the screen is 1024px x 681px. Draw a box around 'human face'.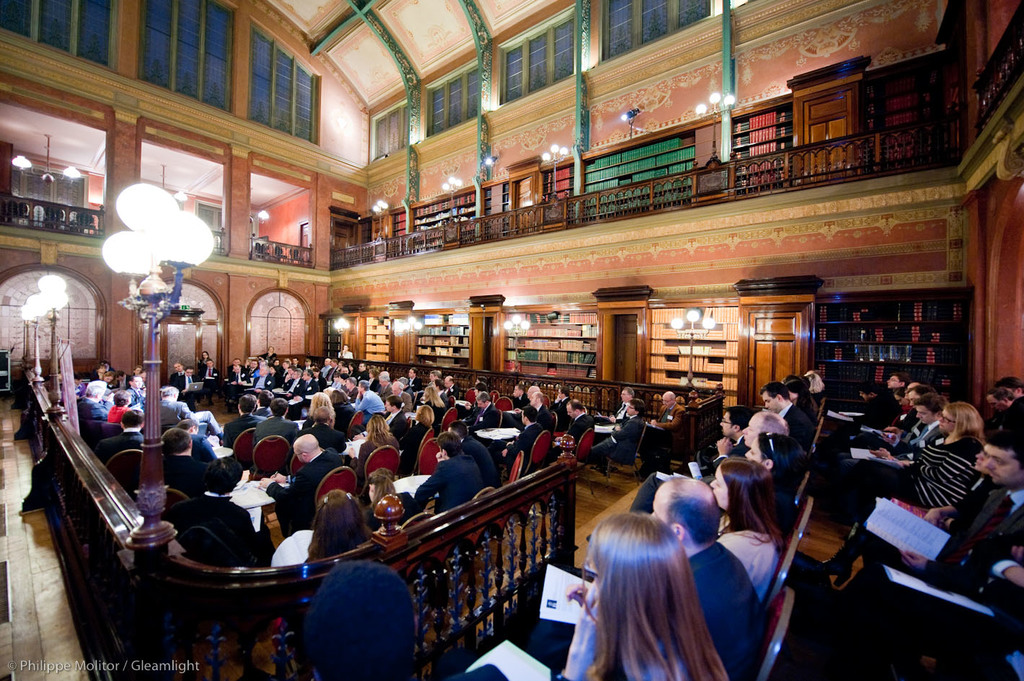
Rect(940, 414, 955, 431).
